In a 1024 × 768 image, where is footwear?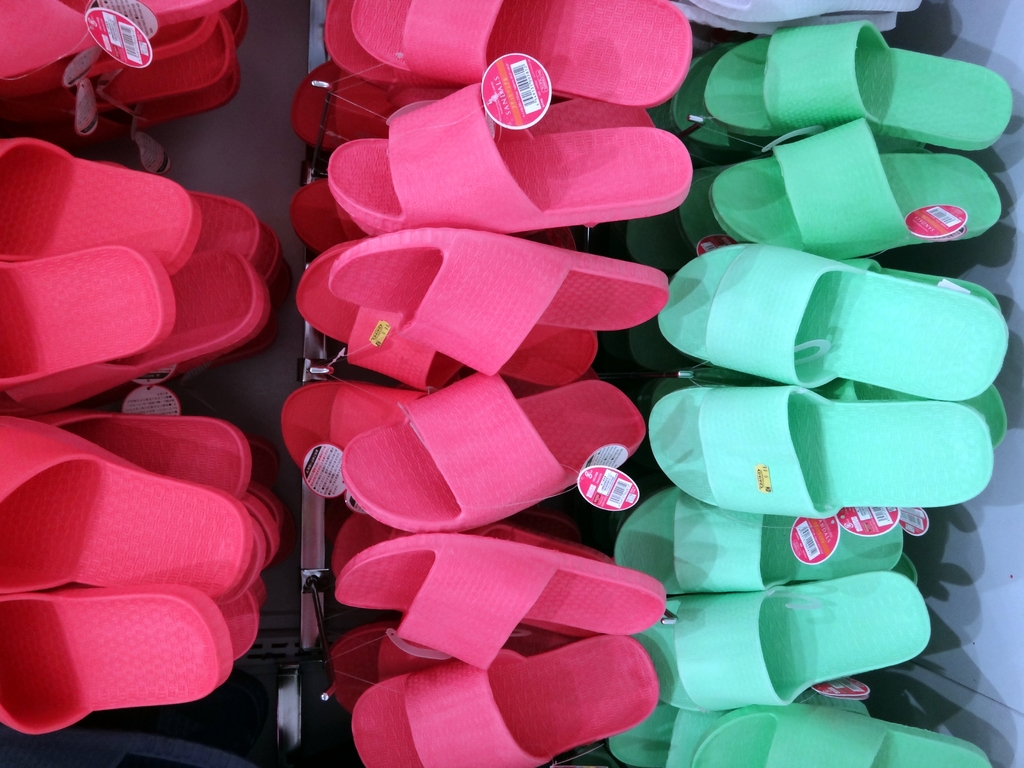
(326,622,585,701).
